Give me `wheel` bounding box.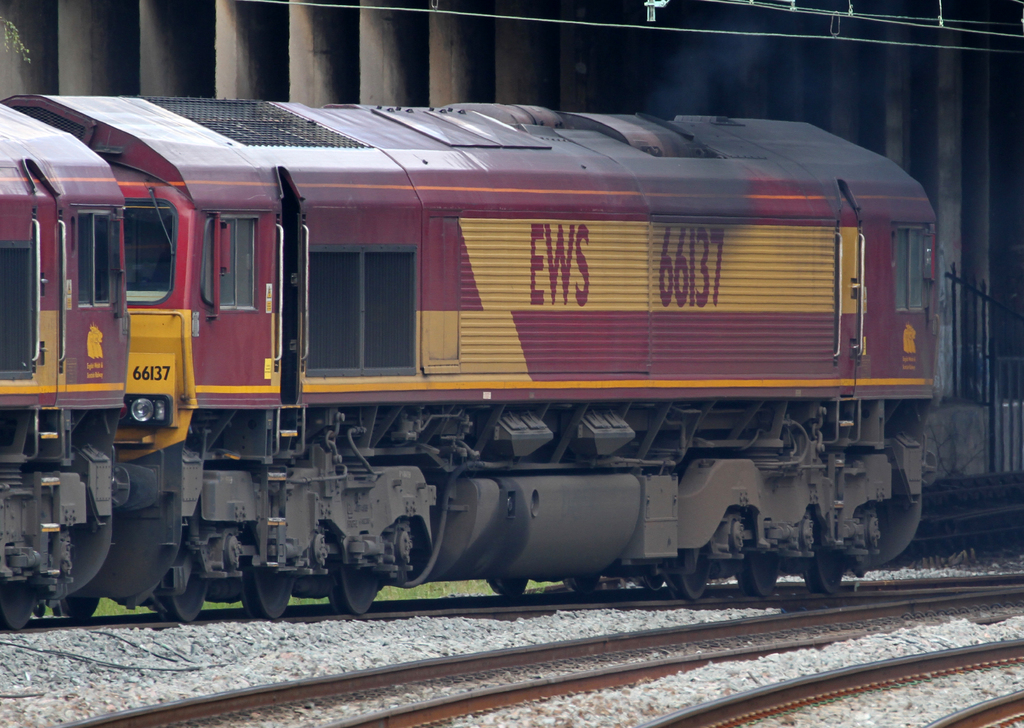
BBox(58, 595, 97, 616).
